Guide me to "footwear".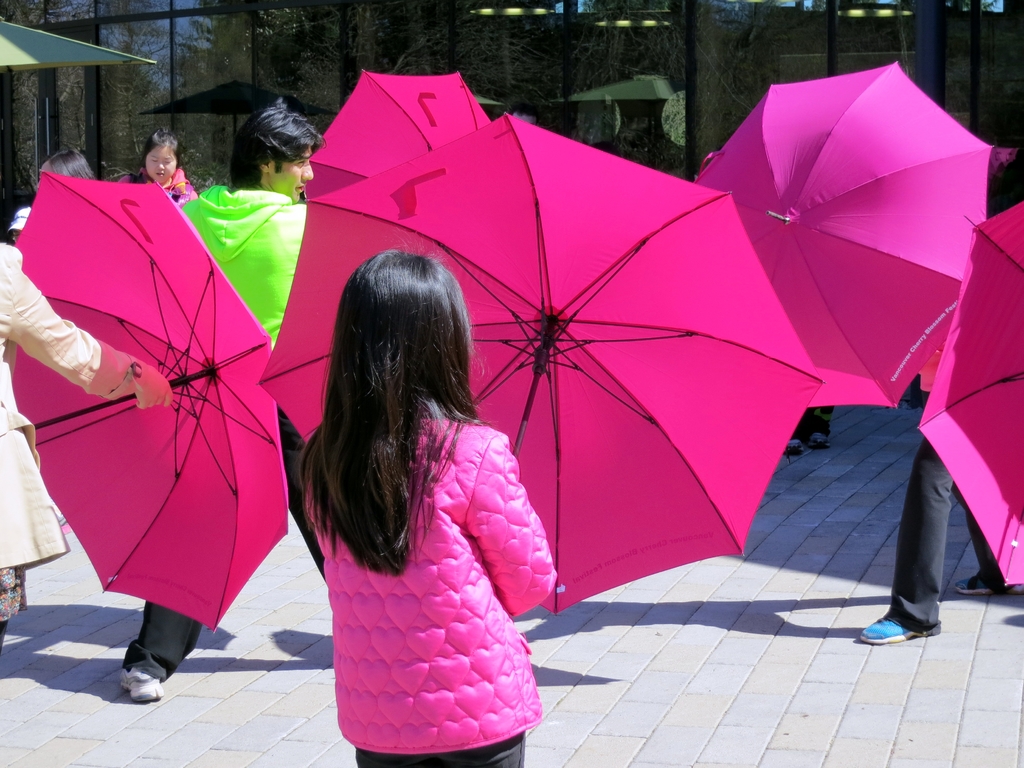
Guidance: [955,575,1001,595].
